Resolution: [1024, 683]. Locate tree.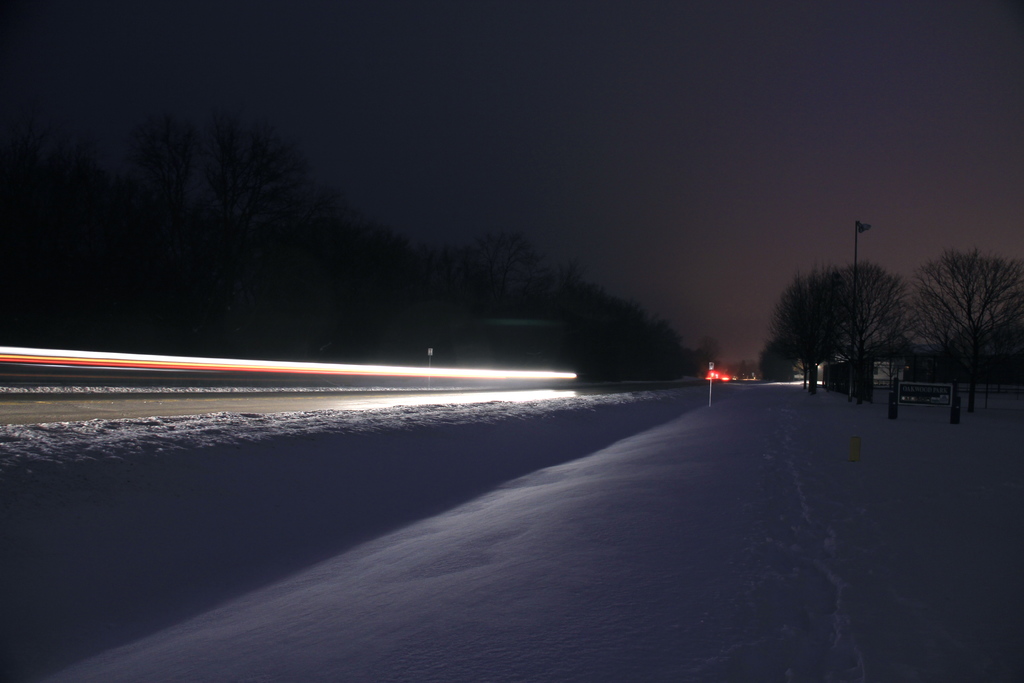
(195, 113, 313, 214).
